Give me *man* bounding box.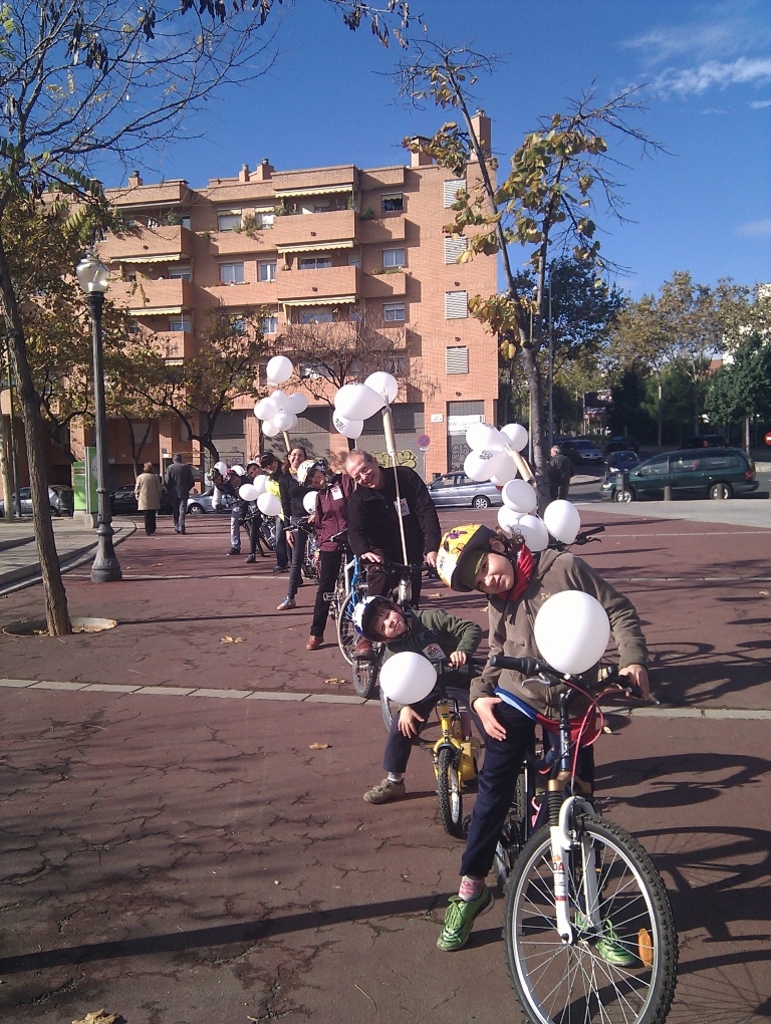
(x1=426, y1=533, x2=644, y2=1005).
